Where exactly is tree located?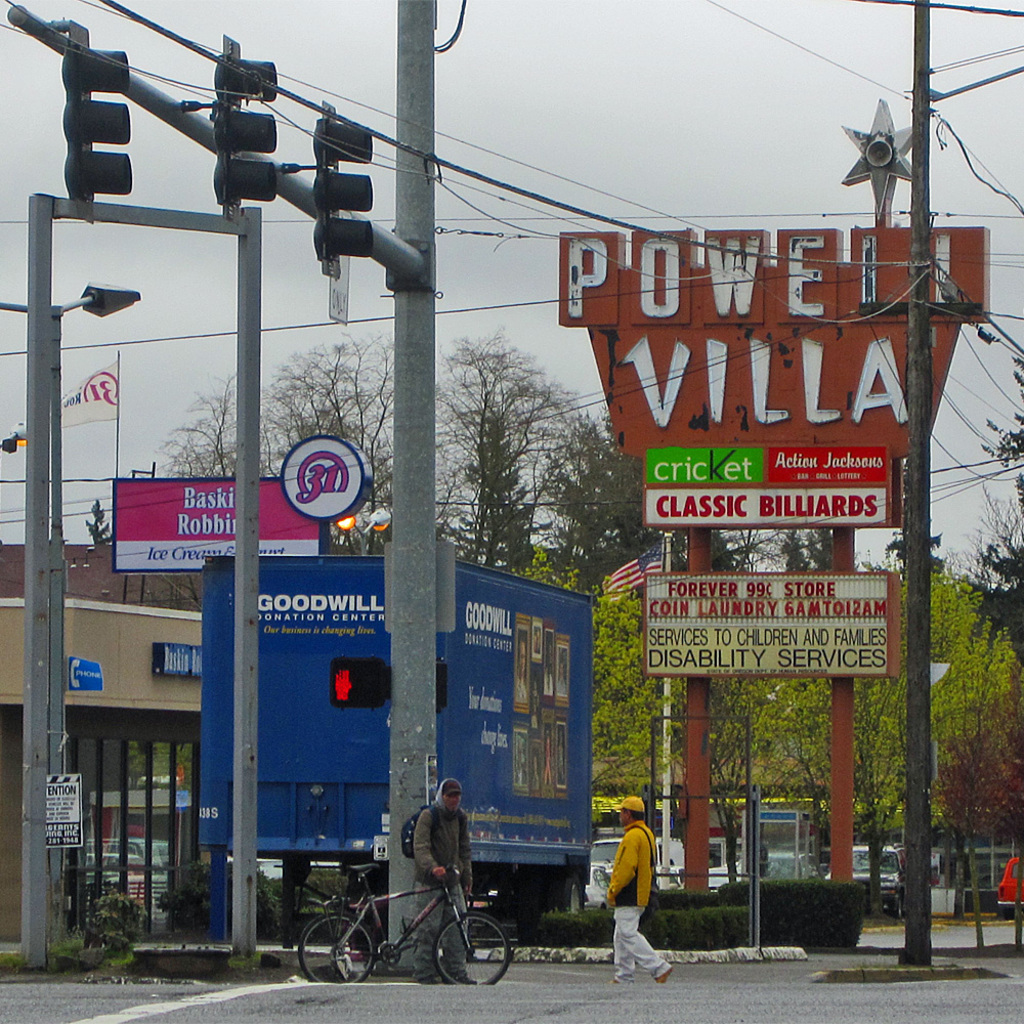
Its bounding box is (395,323,594,581).
